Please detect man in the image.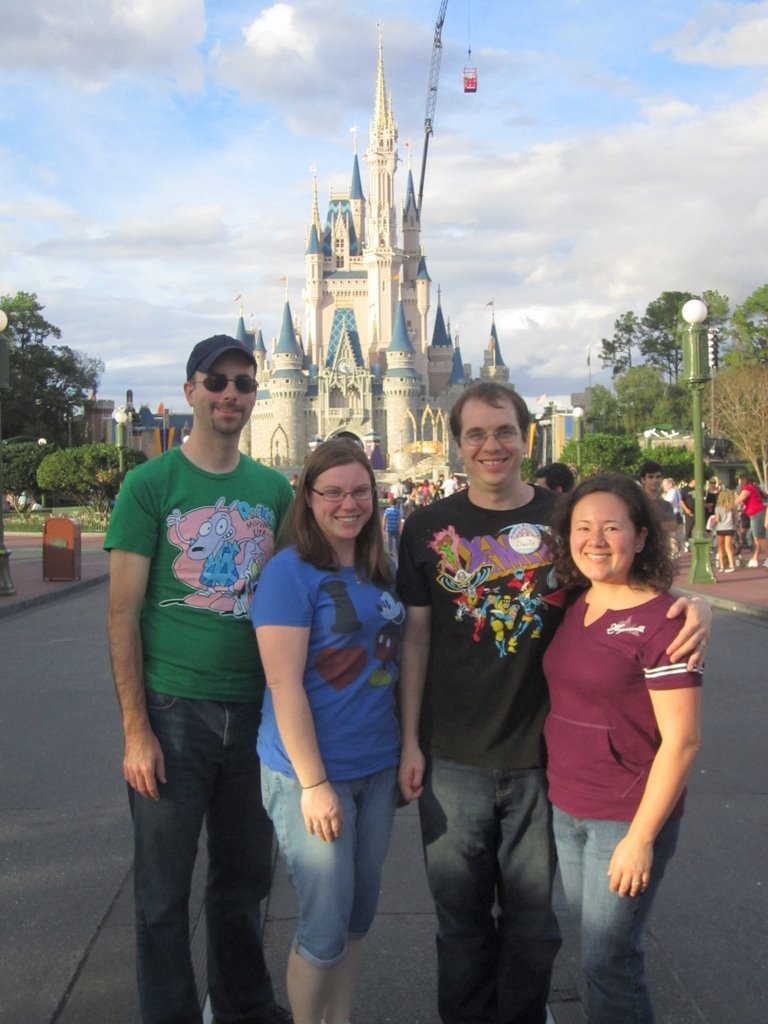
rect(100, 319, 301, 988).
